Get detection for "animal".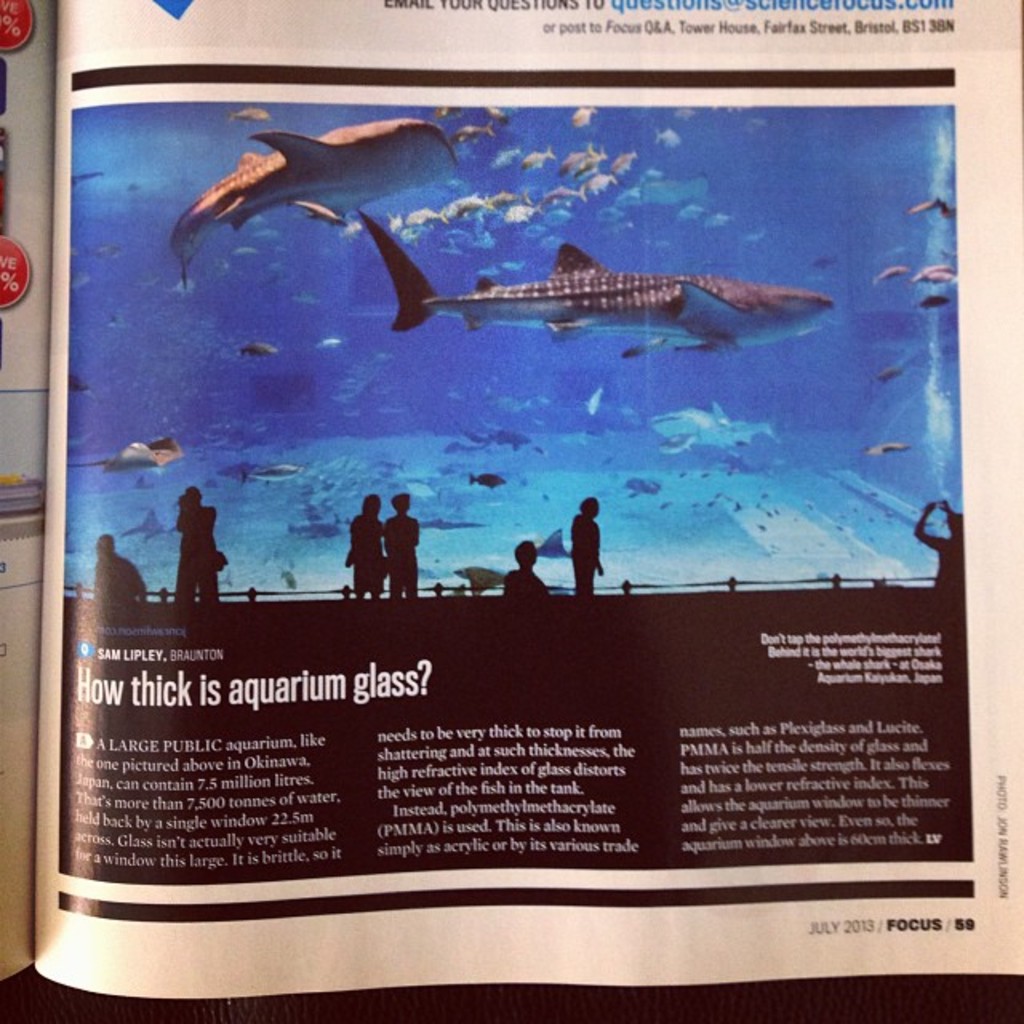
Detection: <bbox>472, 467, 510, 486</bbox>.
